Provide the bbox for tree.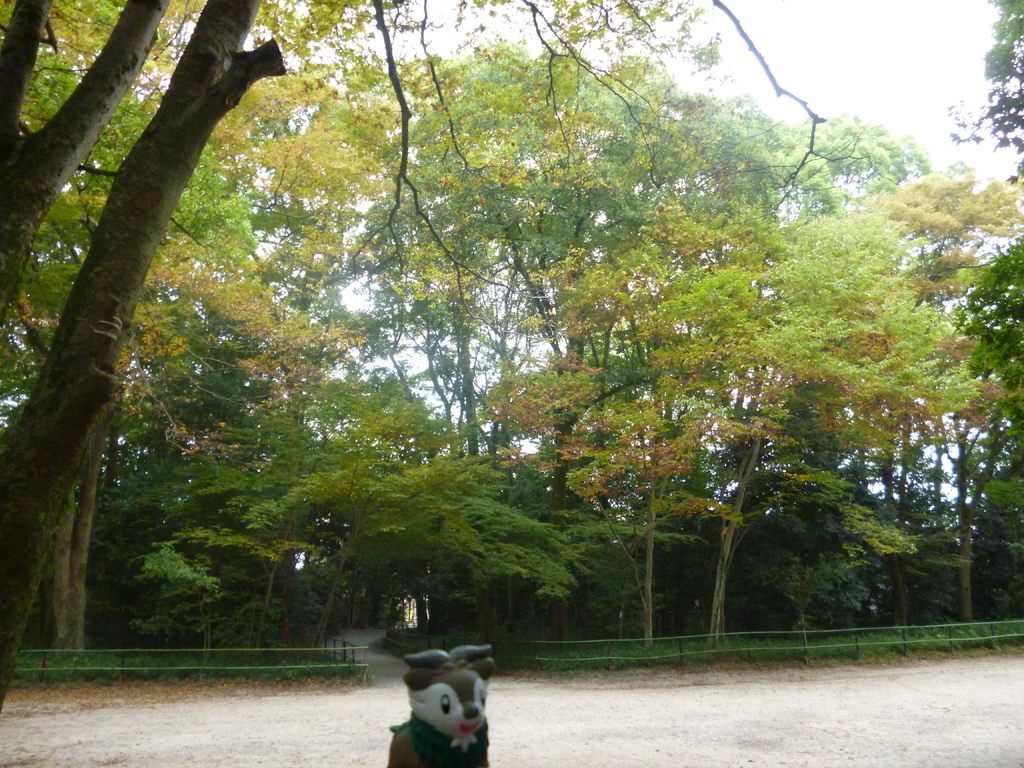
[92,371,239,658].
